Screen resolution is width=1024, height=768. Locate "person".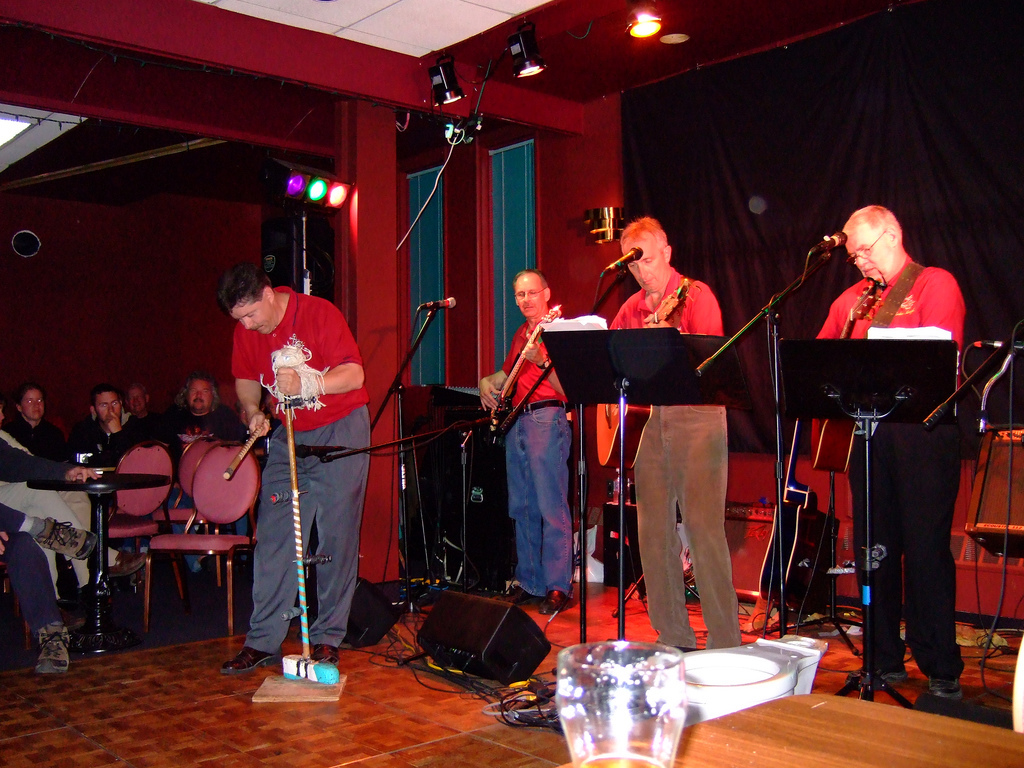
Rect(188, 257, 367, 676).
